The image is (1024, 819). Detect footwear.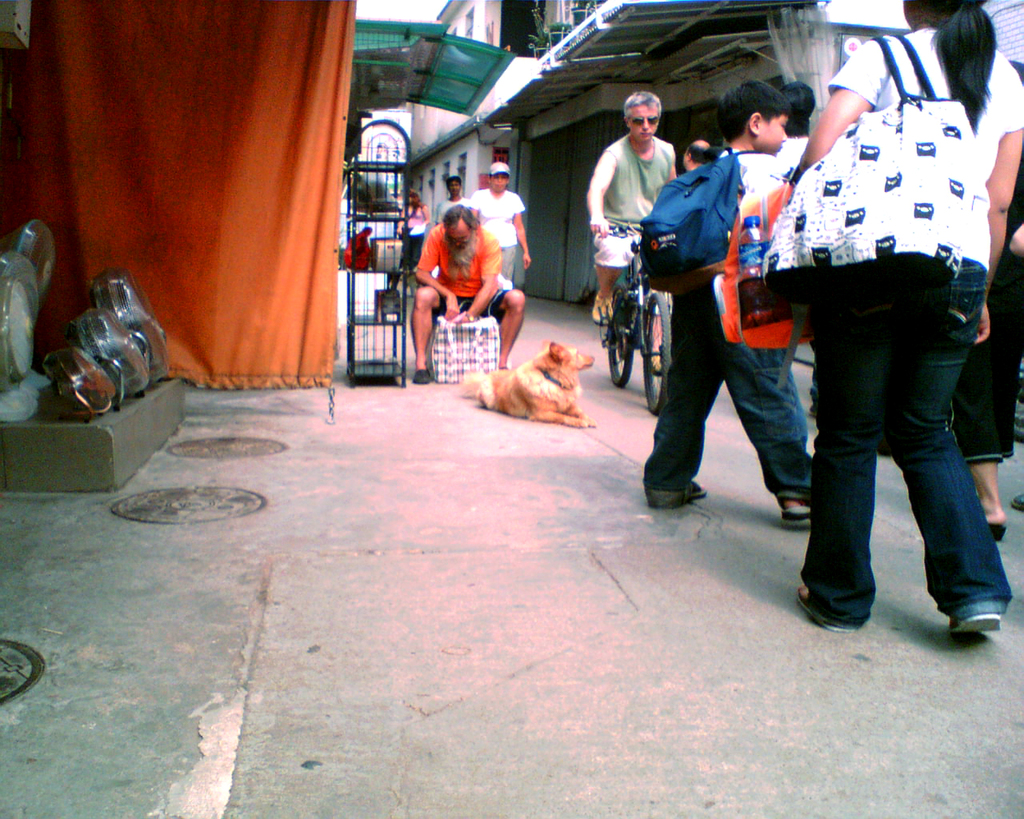
Detection: {"x1": 652, "y1": 355, "x2": 666, "y2": 373}.
